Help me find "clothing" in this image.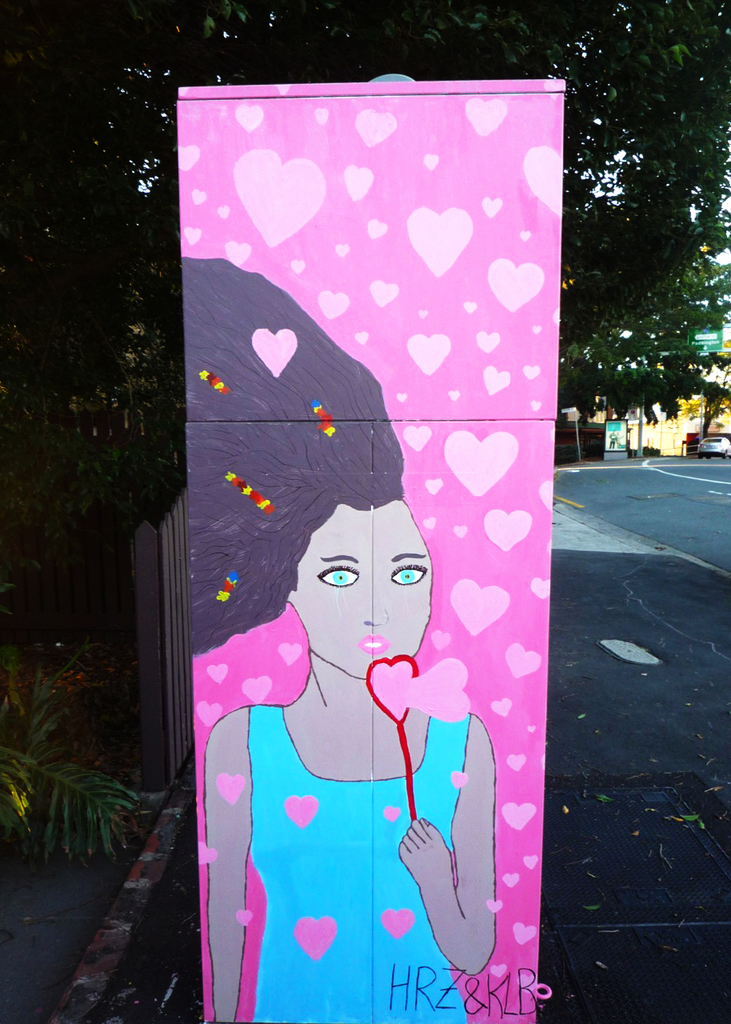
Found it: [246, 698, 470, 1023].
